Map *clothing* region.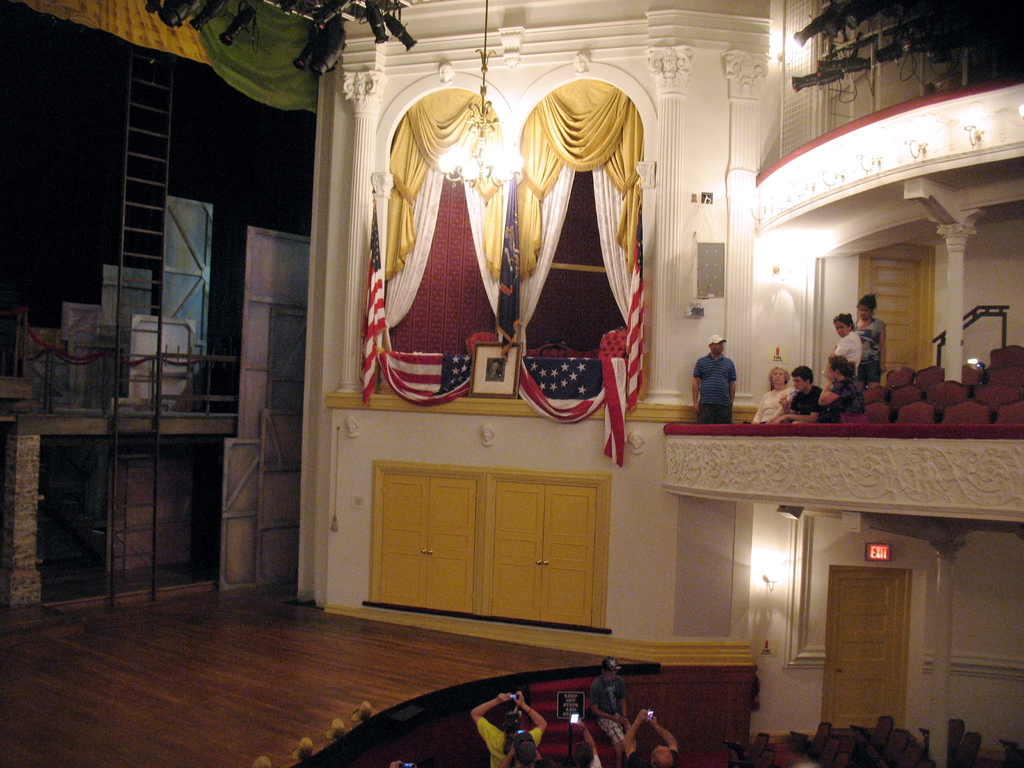
Mapped to BBox(856, 318, 884, 383).
